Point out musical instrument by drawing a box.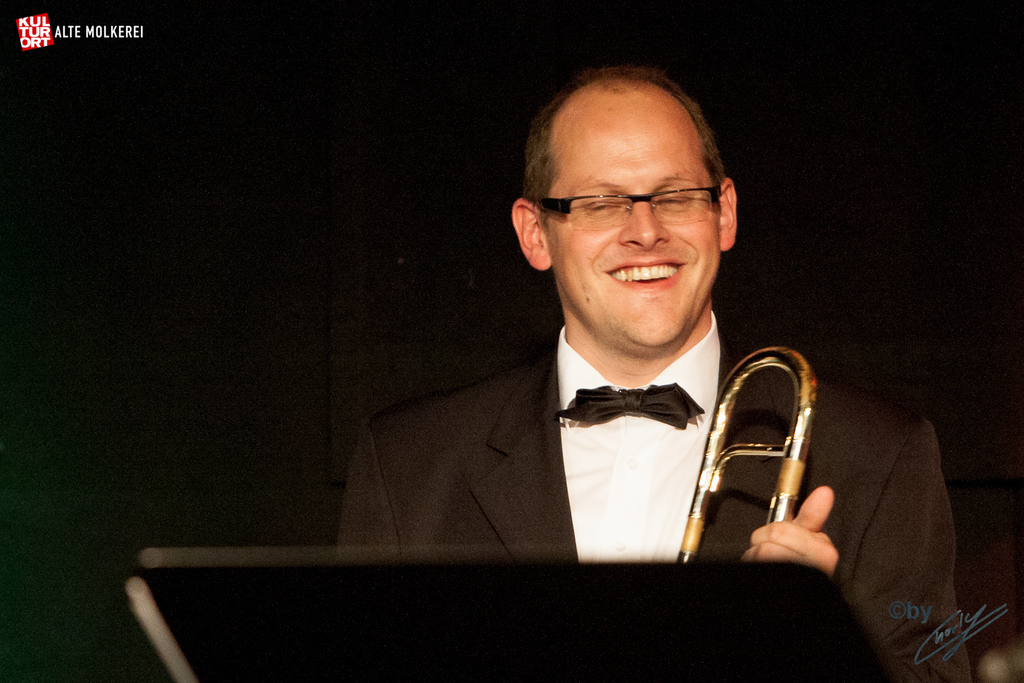
detection(675, 342, 821, 567).
